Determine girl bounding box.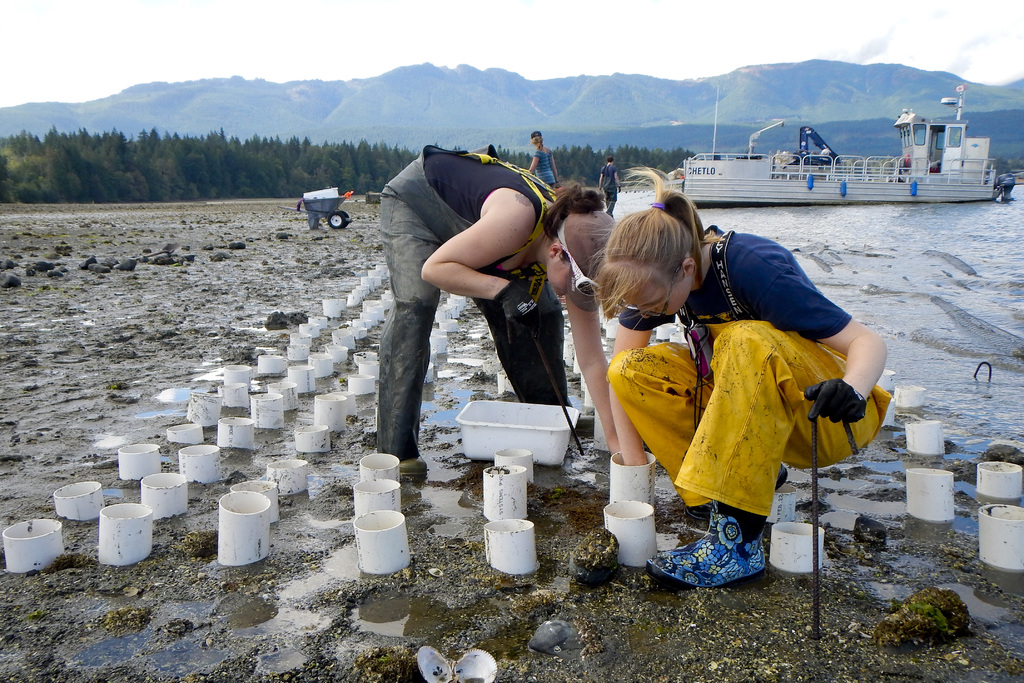
Determined: bbox=(597, 166, 890, 587).
